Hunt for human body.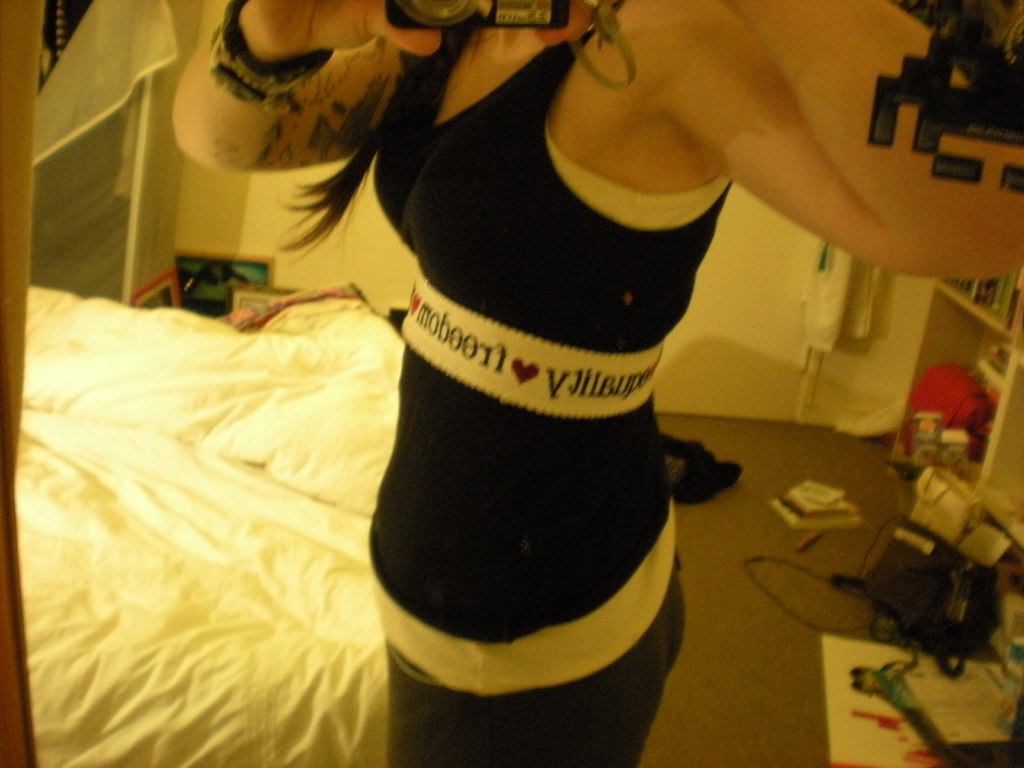
Hunted down at [x1=173, y1=0, x2=1023, y2=767].
